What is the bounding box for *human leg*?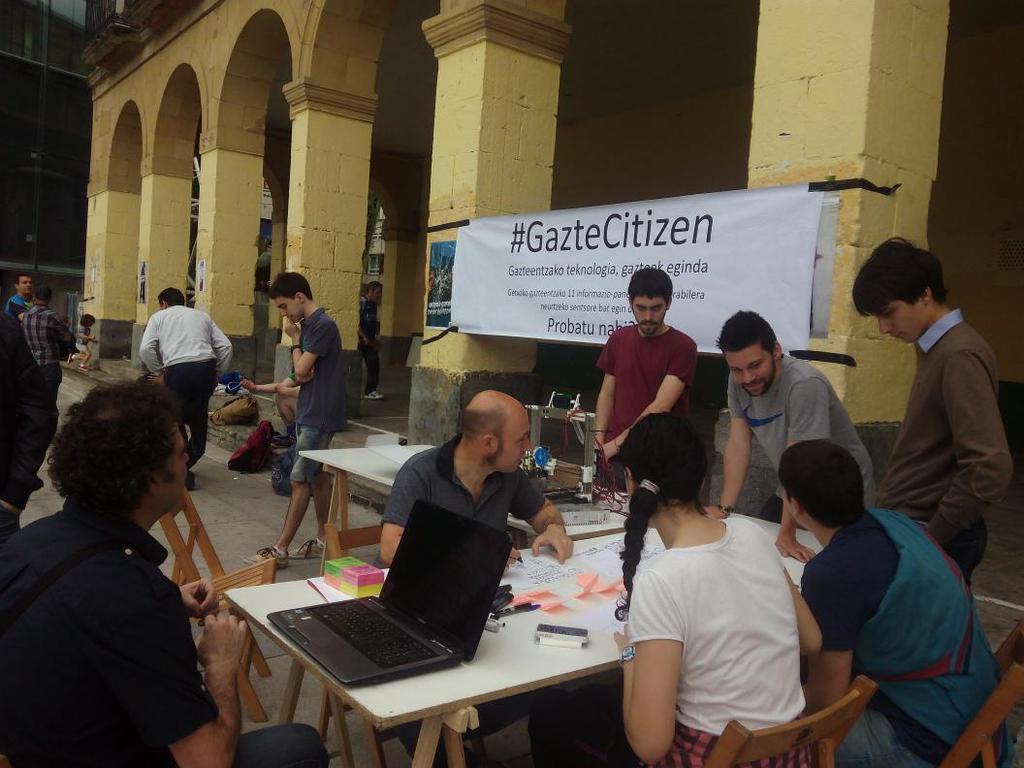
bbox(288, 437, 327, 563).
